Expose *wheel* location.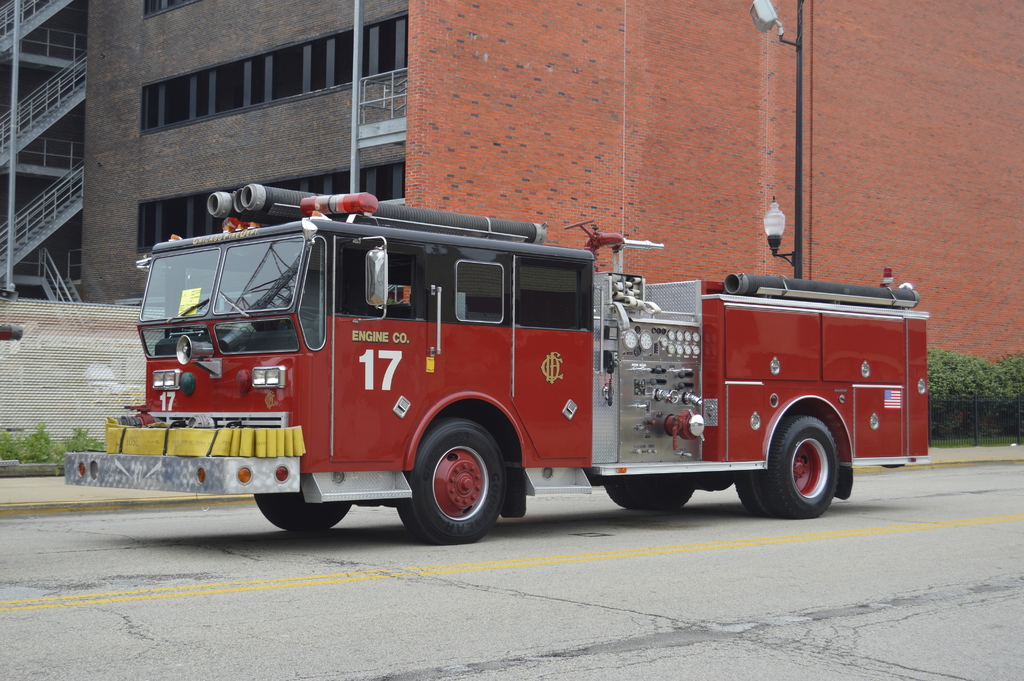
Exposed at bbox=(406, 423, 516, 539).
